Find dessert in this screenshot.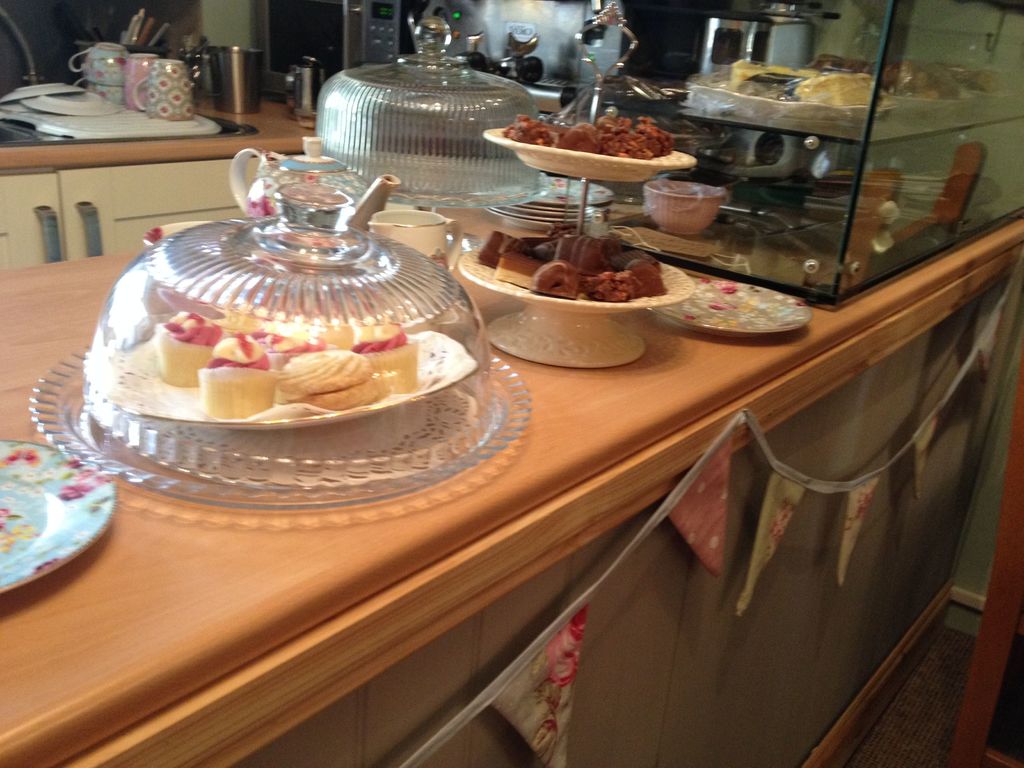
The bounding box for dessert is crop(465, 230, 524, 260).
